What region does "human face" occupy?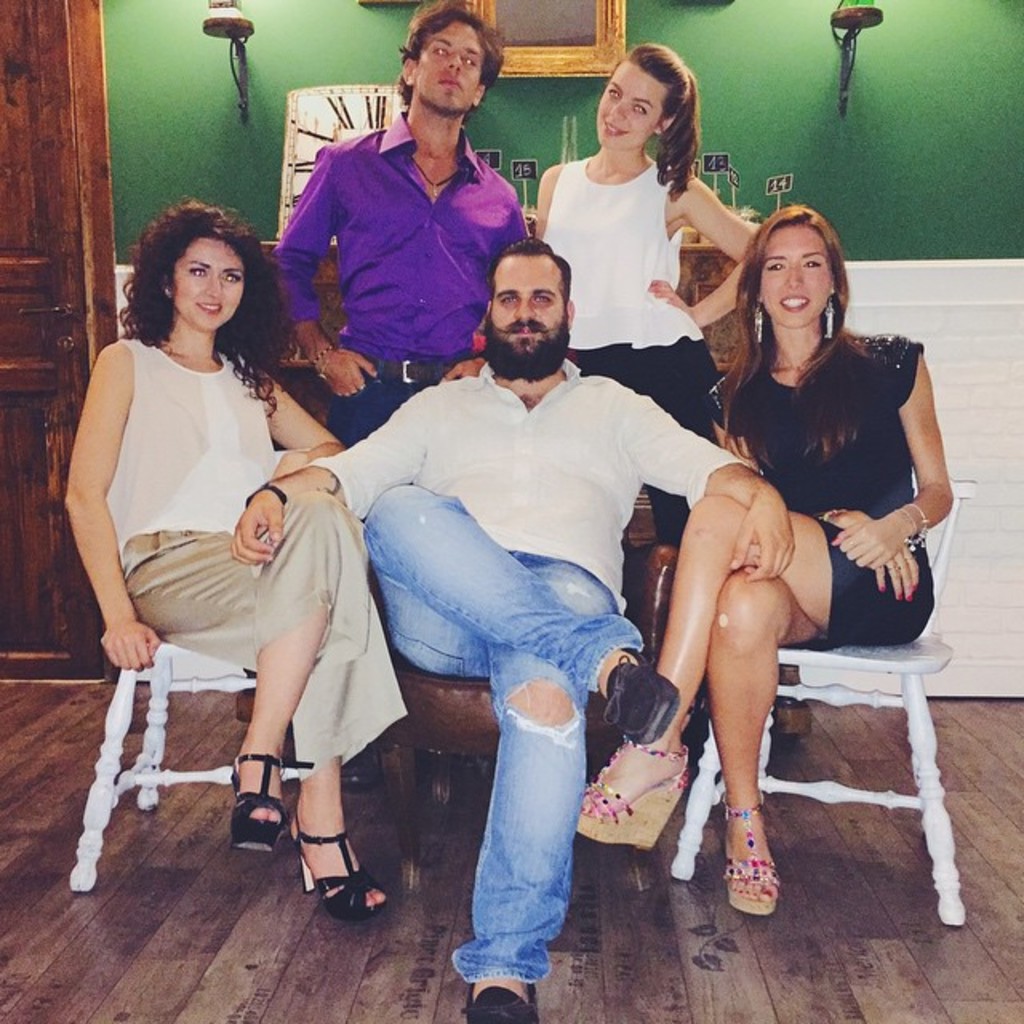
<region>490, 251, 565, 349</region>.
